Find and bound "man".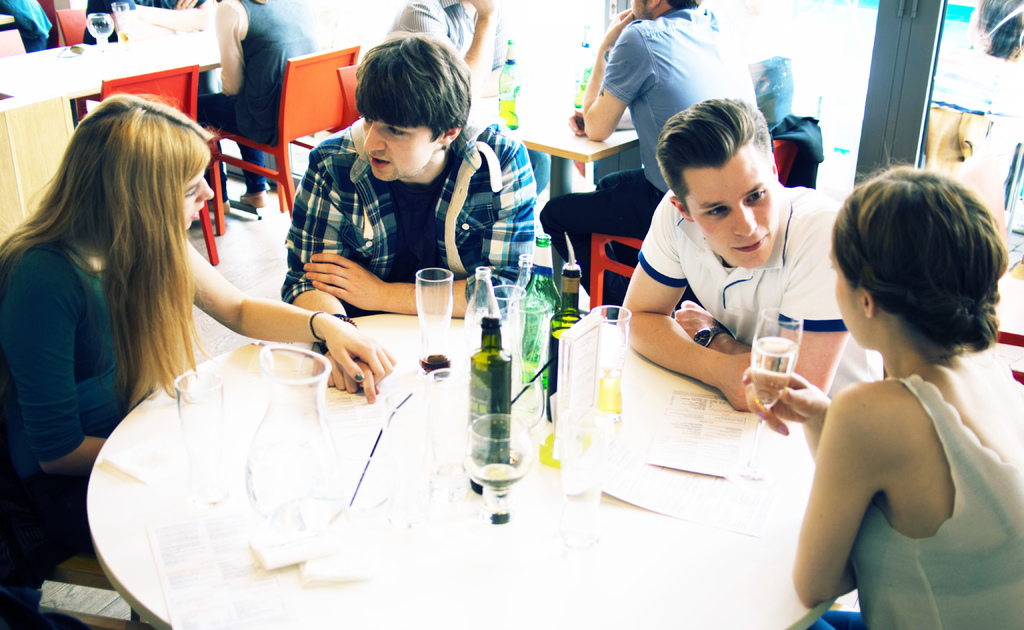
Bound: 535, 0, 757, 309.
